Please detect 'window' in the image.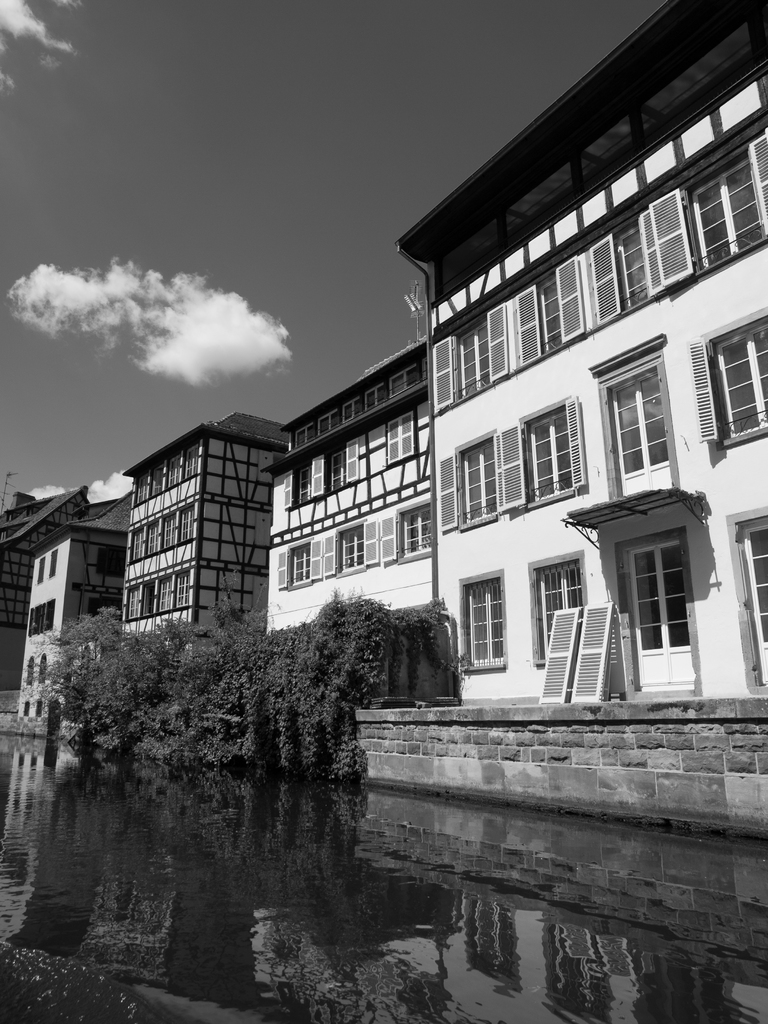
401:506:426:554.
